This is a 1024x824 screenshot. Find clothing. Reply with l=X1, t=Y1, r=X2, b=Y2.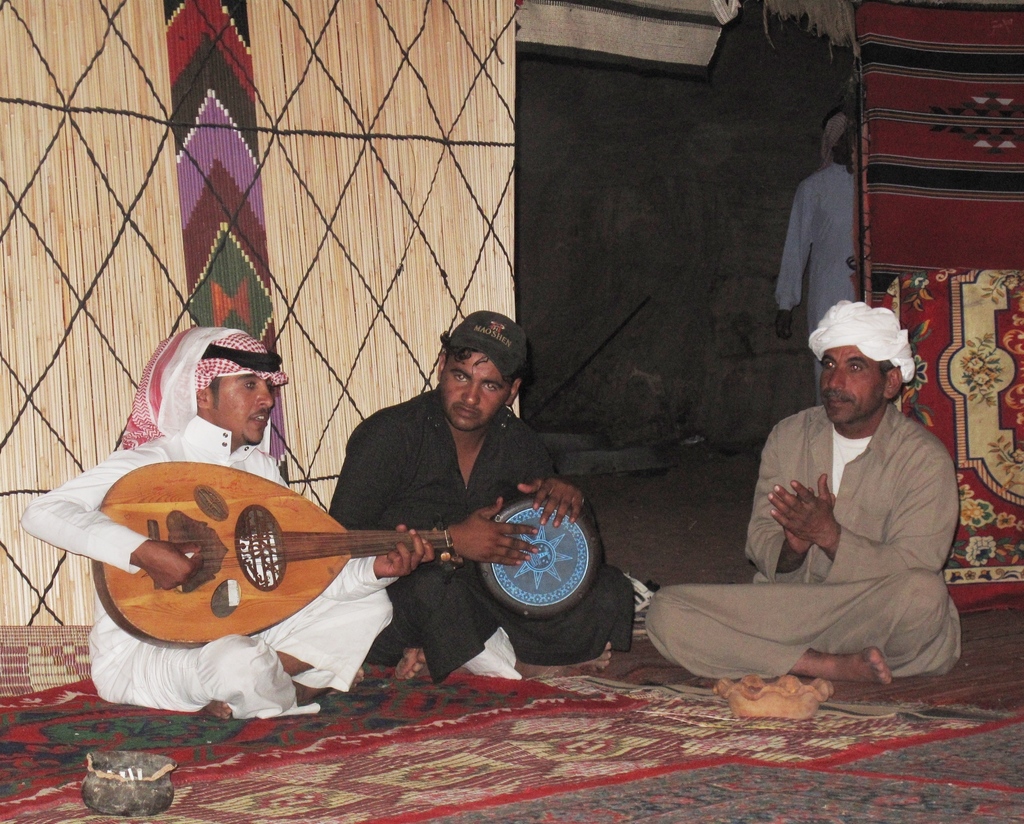
l=24, t=327, r=397, b=725.
